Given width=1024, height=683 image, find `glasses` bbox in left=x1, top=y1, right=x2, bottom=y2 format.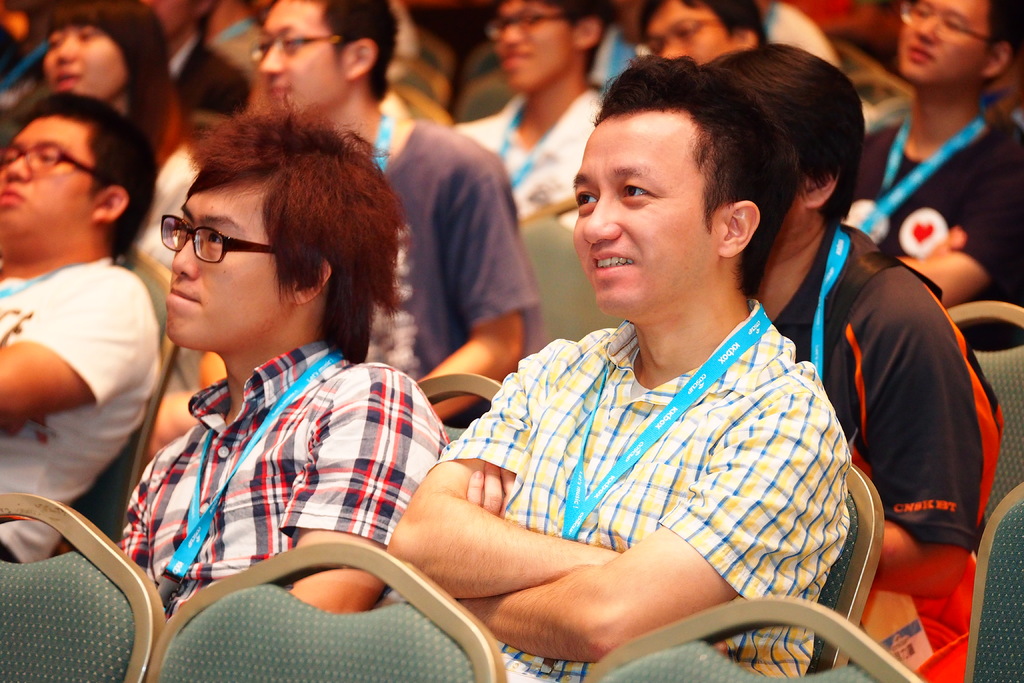
left=485, top=9, right=565, bottom=44.
